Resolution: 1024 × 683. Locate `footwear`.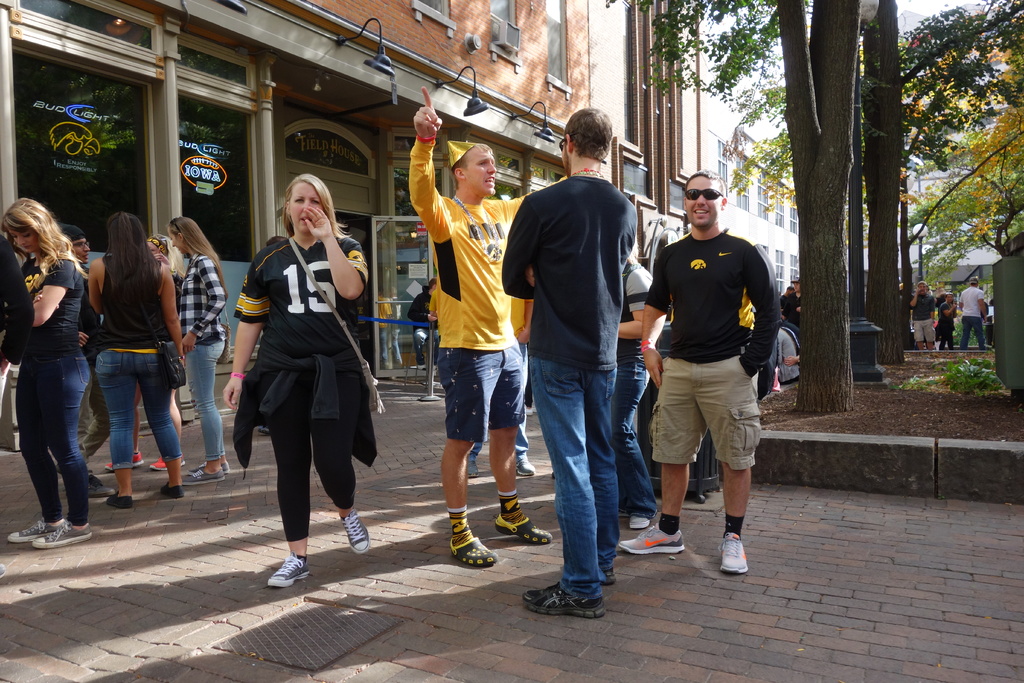
102 456 142 470.
